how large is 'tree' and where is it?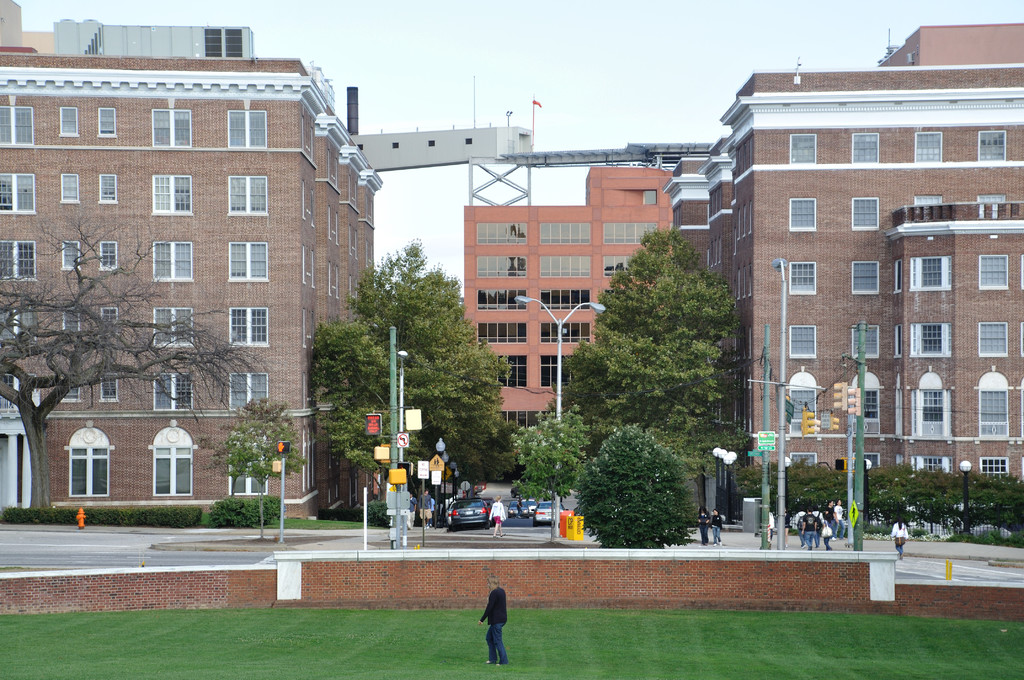
Bounding box: [776,451,861,526].
